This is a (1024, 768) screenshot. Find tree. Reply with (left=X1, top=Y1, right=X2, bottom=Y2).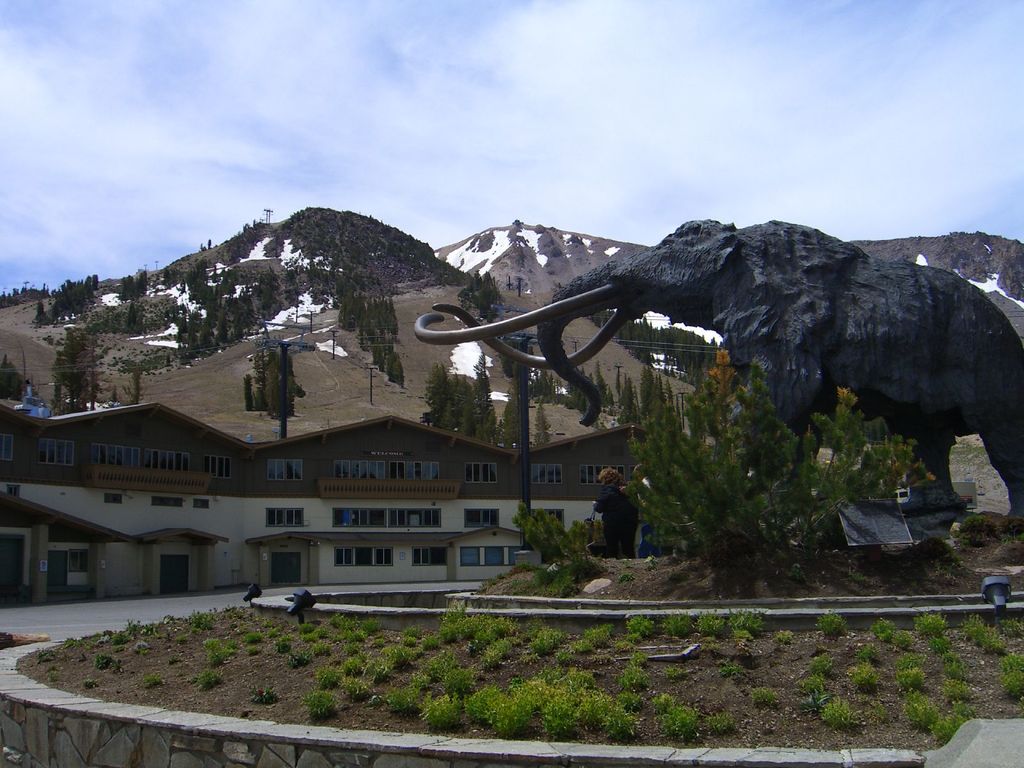
(left=512, top=502, right=605, bottom=595).
